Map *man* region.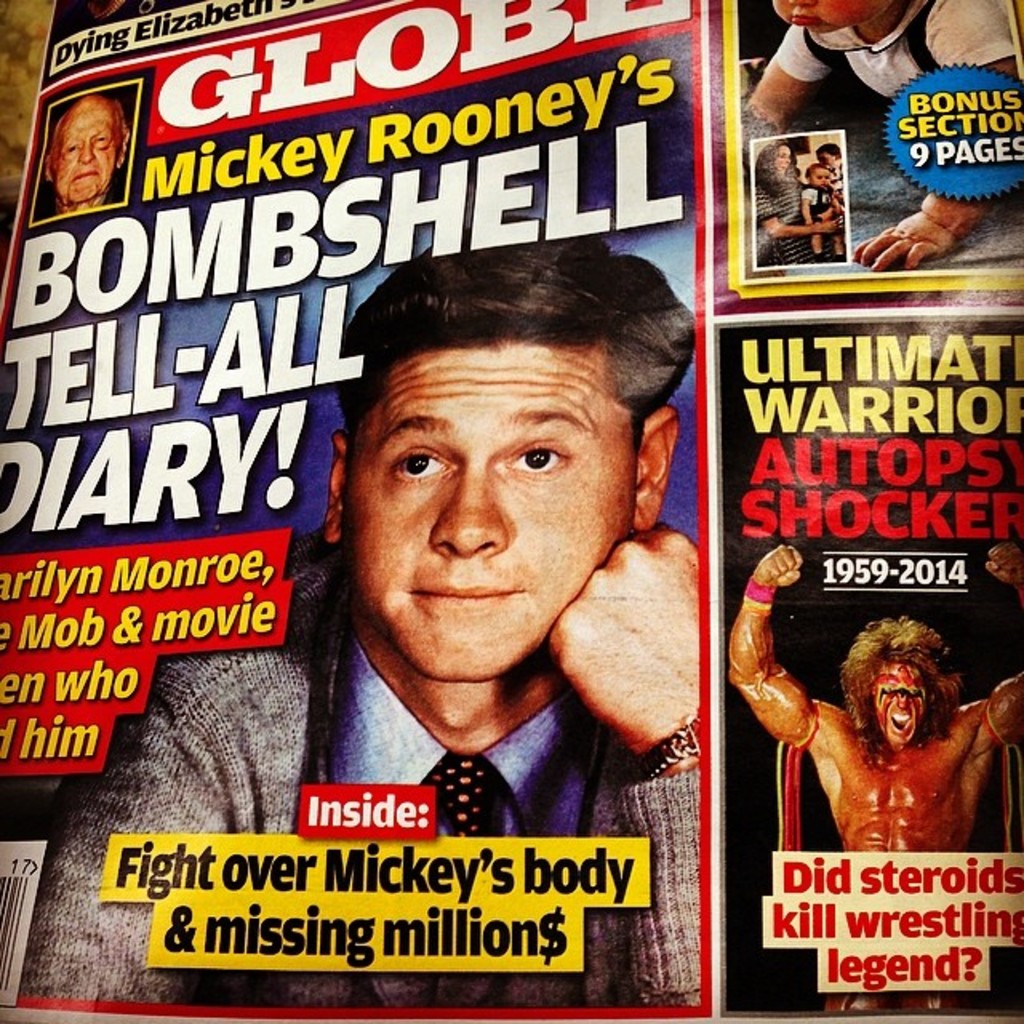
Mapped to <box>43,96,133,214</box>.
